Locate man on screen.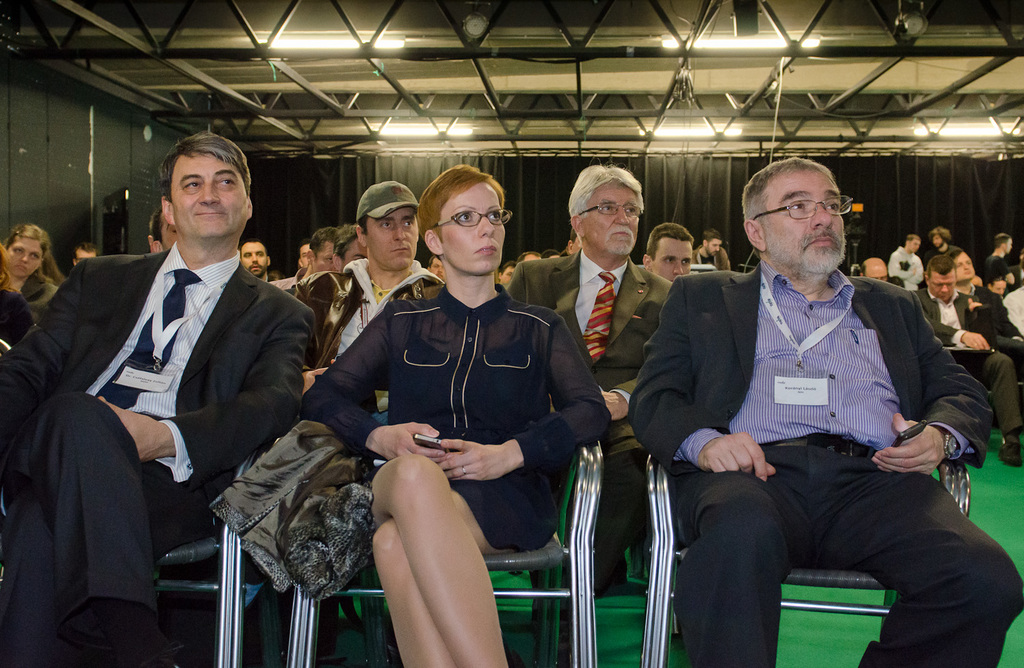
On screen at detection(886, 235, 928, 287).
